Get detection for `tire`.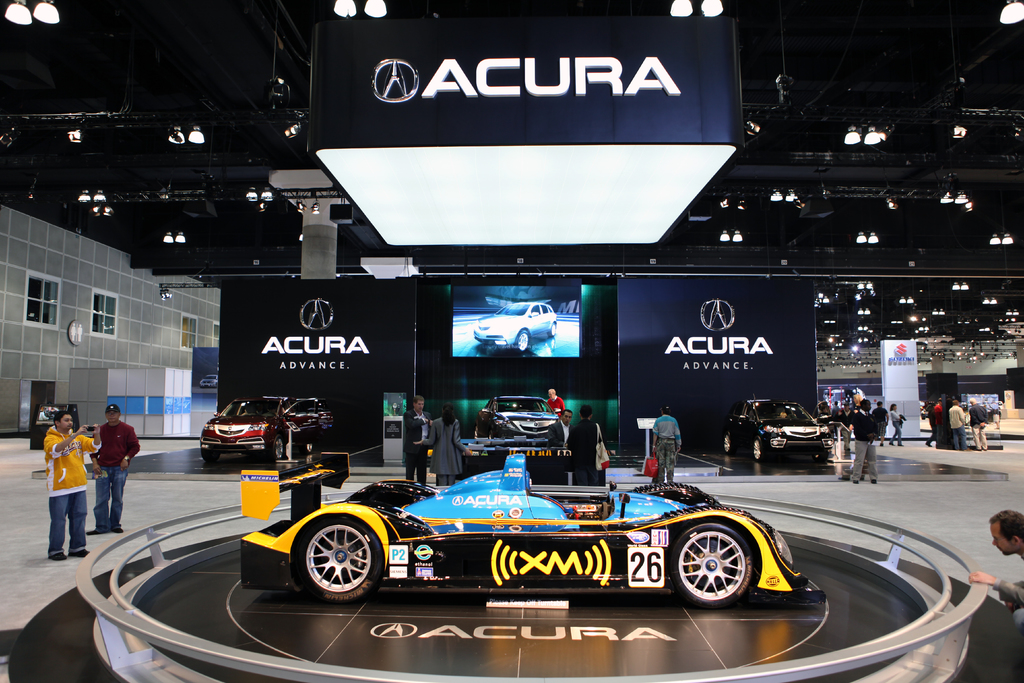
Detection: Rect(751, 437, 767, 462).
